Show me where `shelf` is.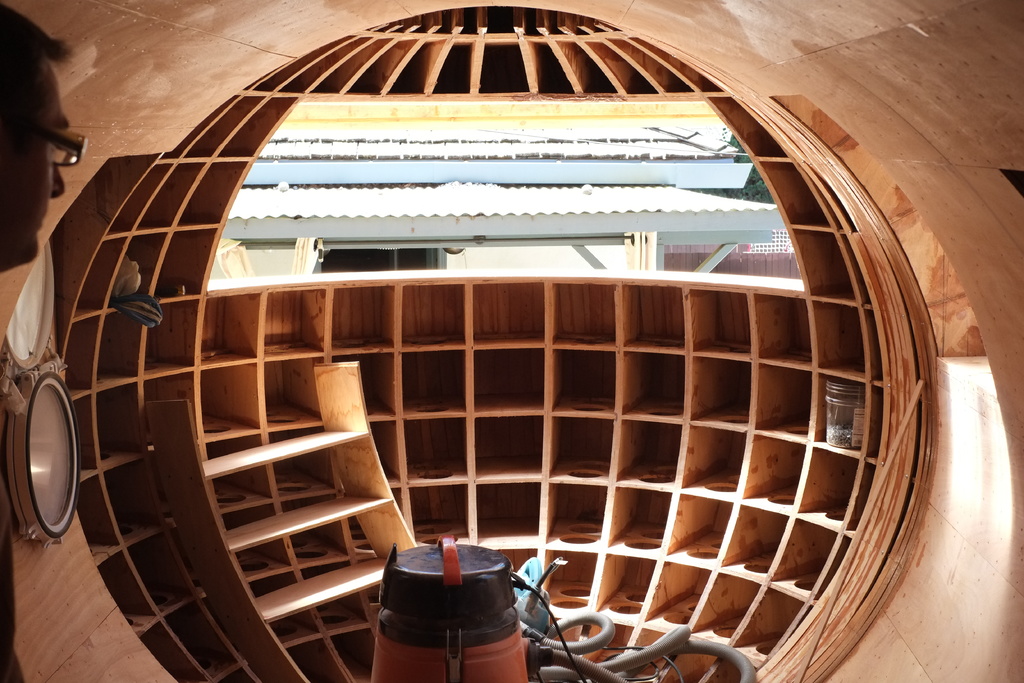
`shelf` is at 754/354/820/436.
